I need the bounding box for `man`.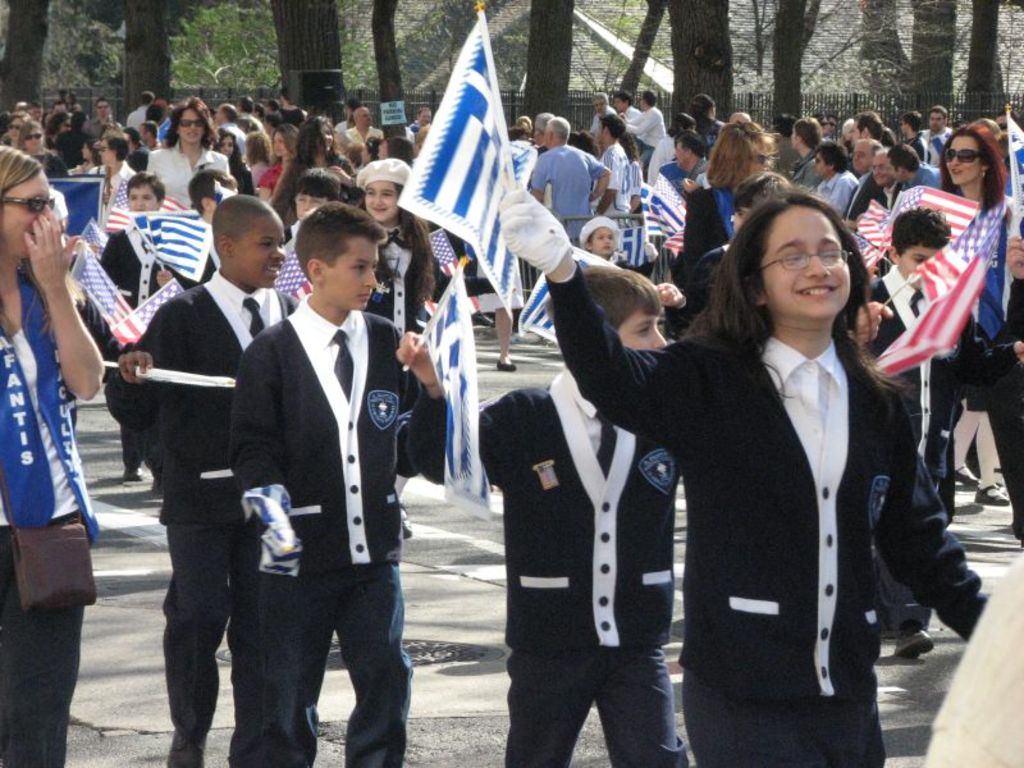
Here it is: (x1=233, y1=90, x2=270, y2=134).
